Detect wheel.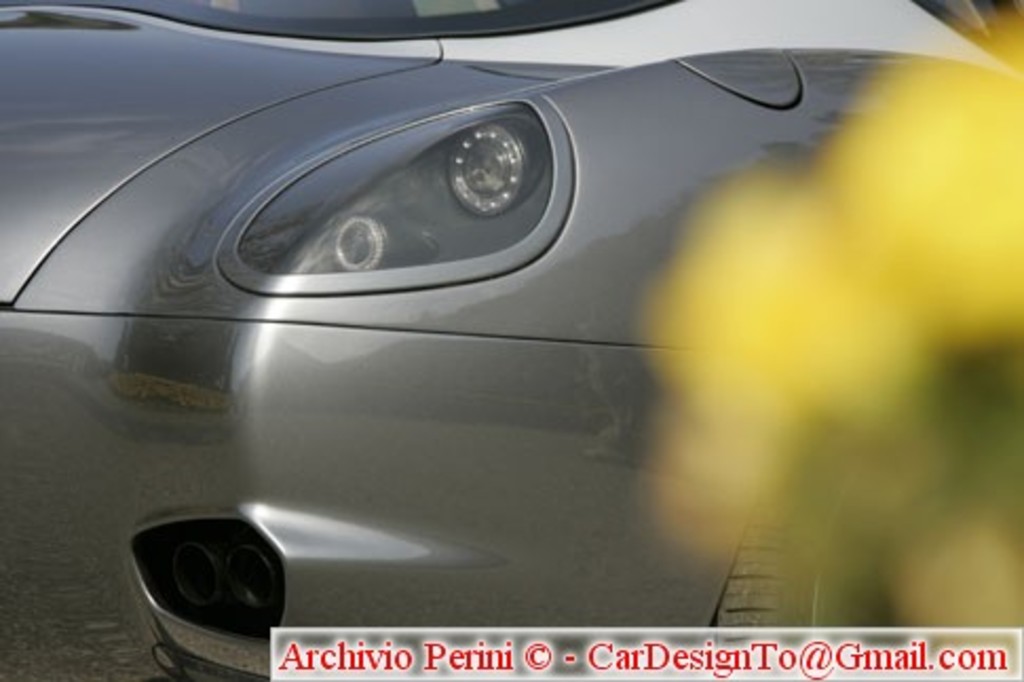
Detected at bbox(712, 456, 842, 631).
